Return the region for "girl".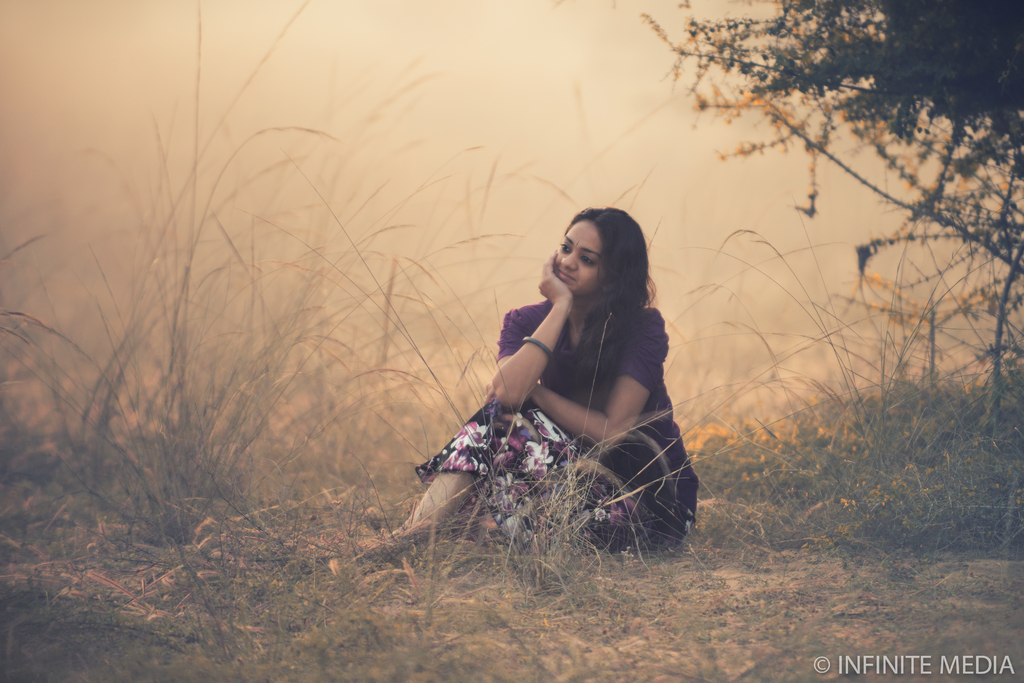
<bbox>360, 209, 697, 560</bbox>.
